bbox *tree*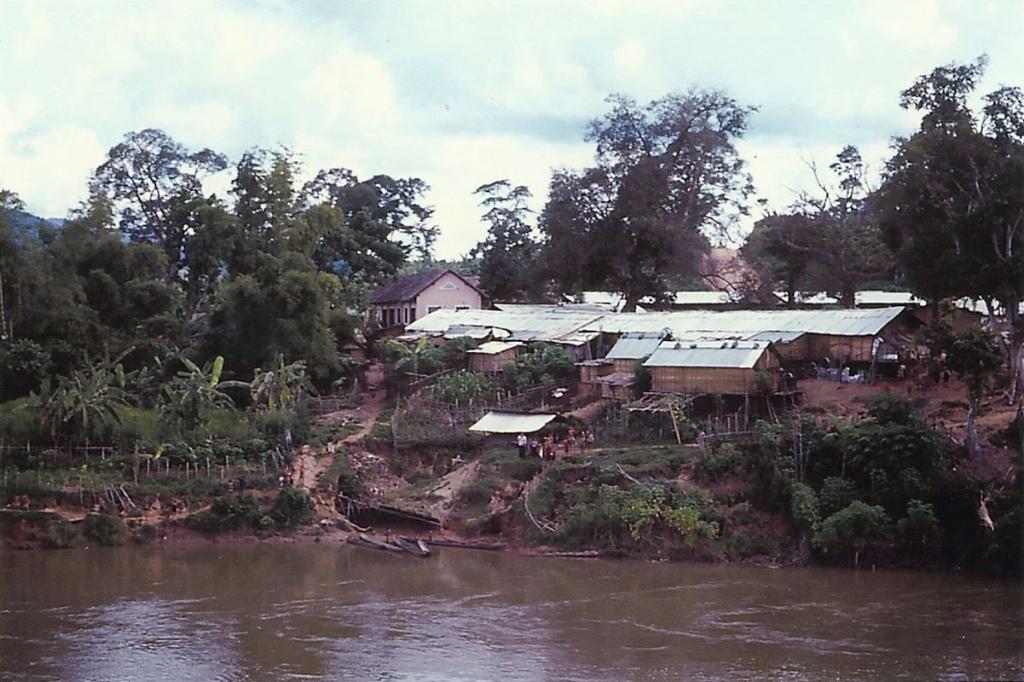
[221,252,348,375]
